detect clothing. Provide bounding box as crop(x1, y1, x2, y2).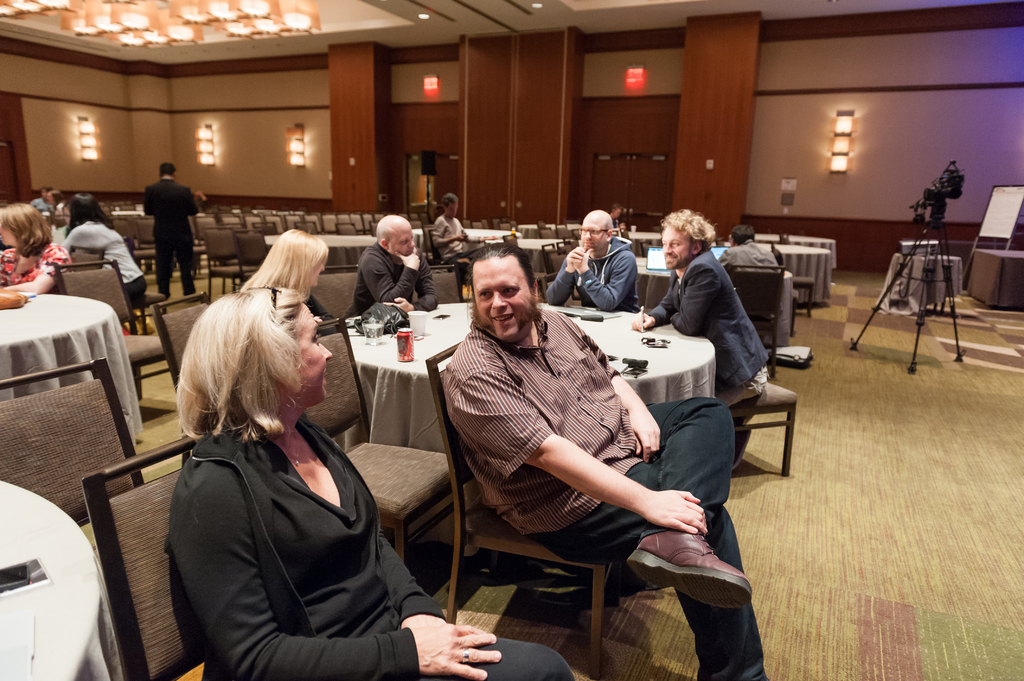
crop(0, 236, 72, 288).
